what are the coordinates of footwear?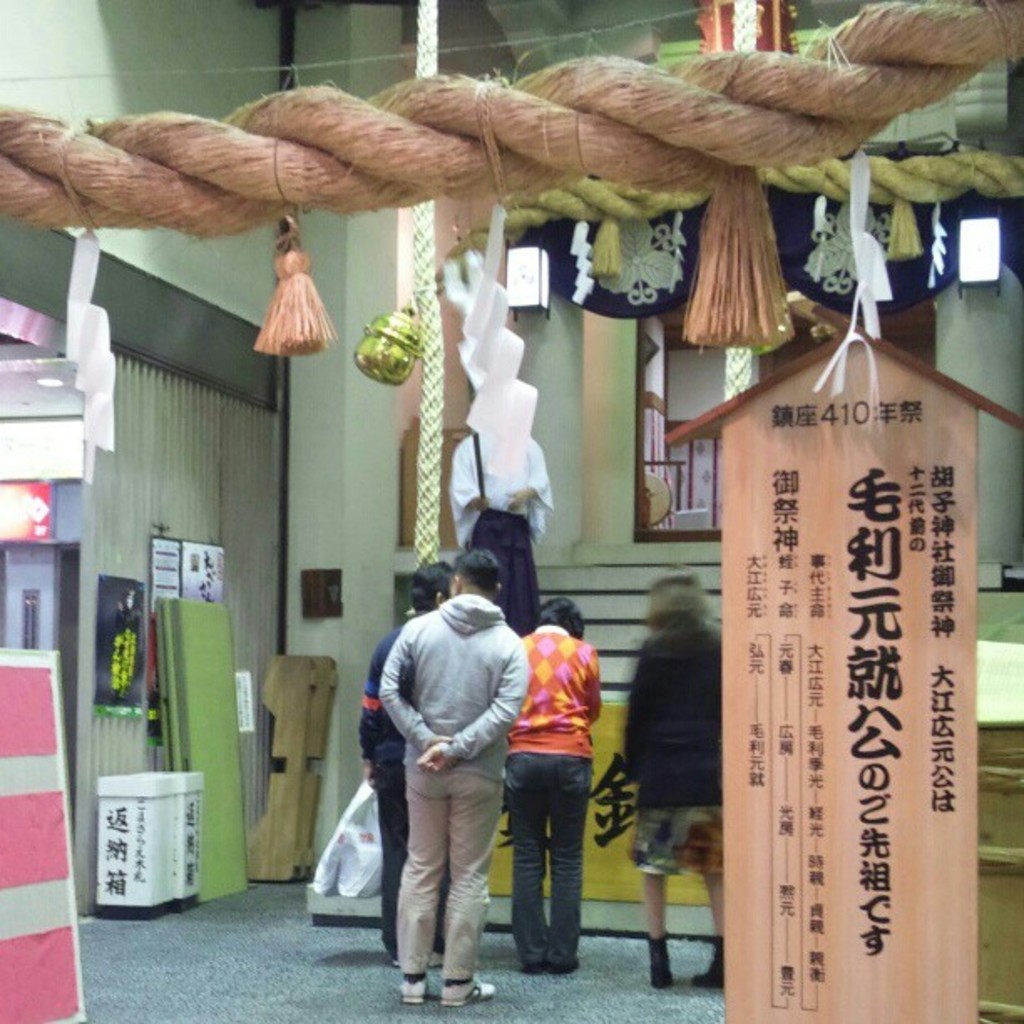
430, 944, 452, 965.
